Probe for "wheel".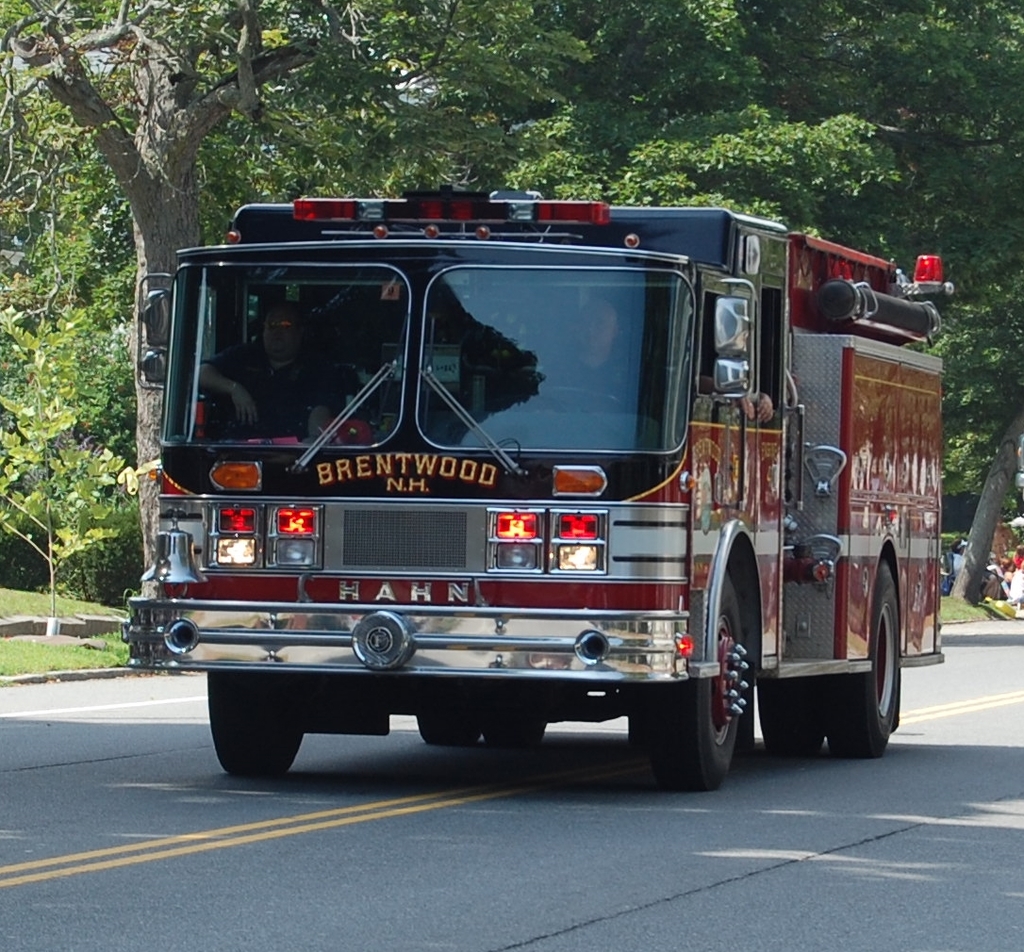
Probe result: 493,718,553,751.
